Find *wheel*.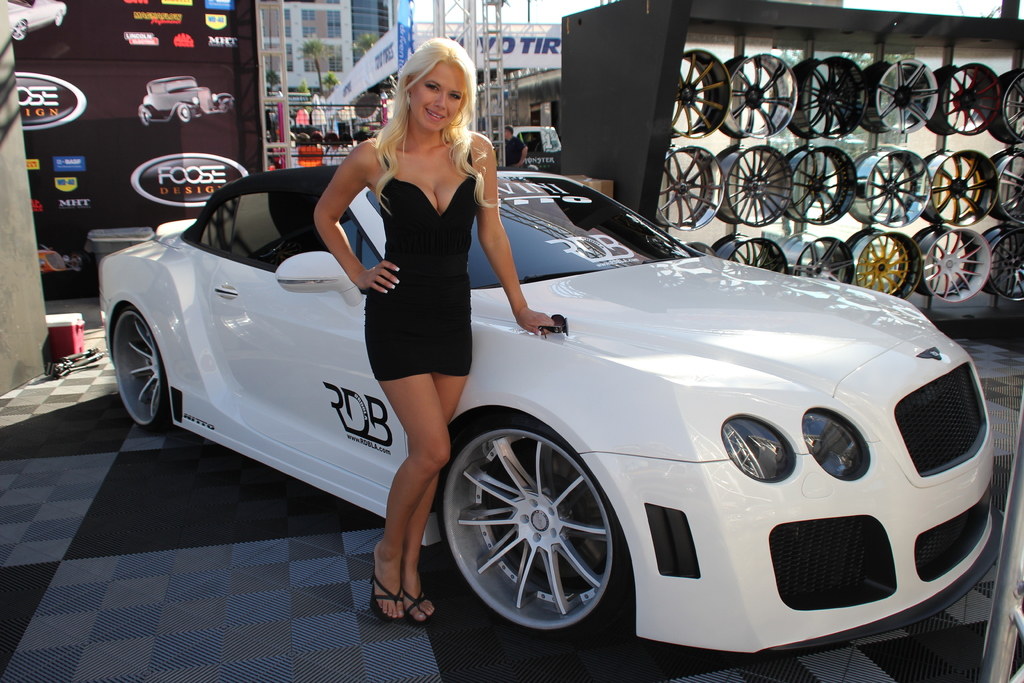
l=12, t=22, r=28, b=38.
